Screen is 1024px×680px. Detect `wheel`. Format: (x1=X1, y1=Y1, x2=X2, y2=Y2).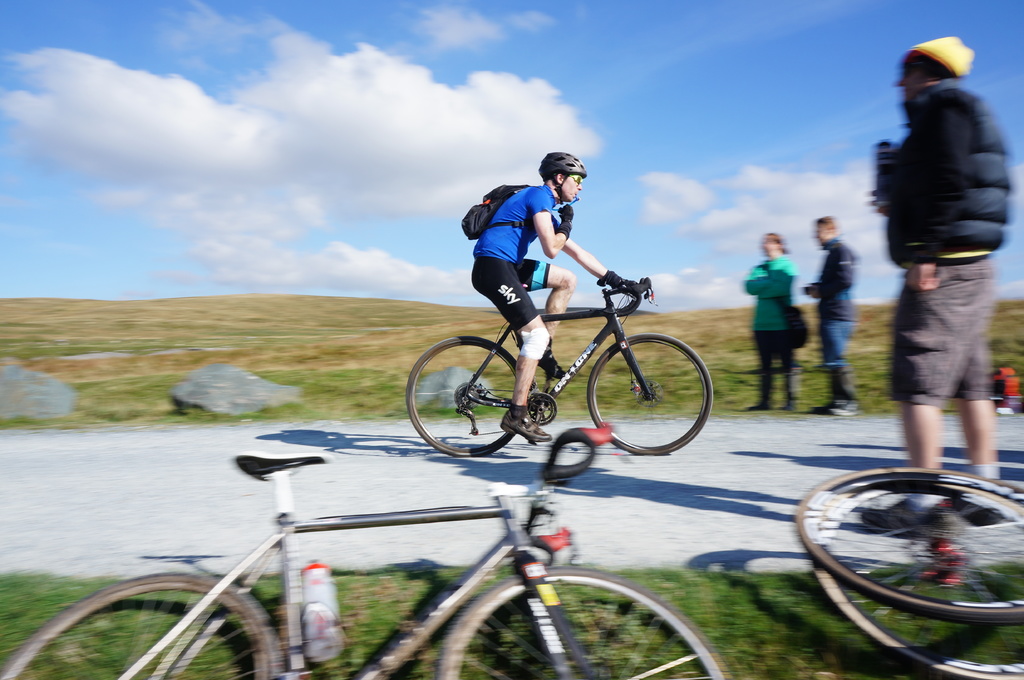
(x1=434, y1=567, x2=726, y2=679).
